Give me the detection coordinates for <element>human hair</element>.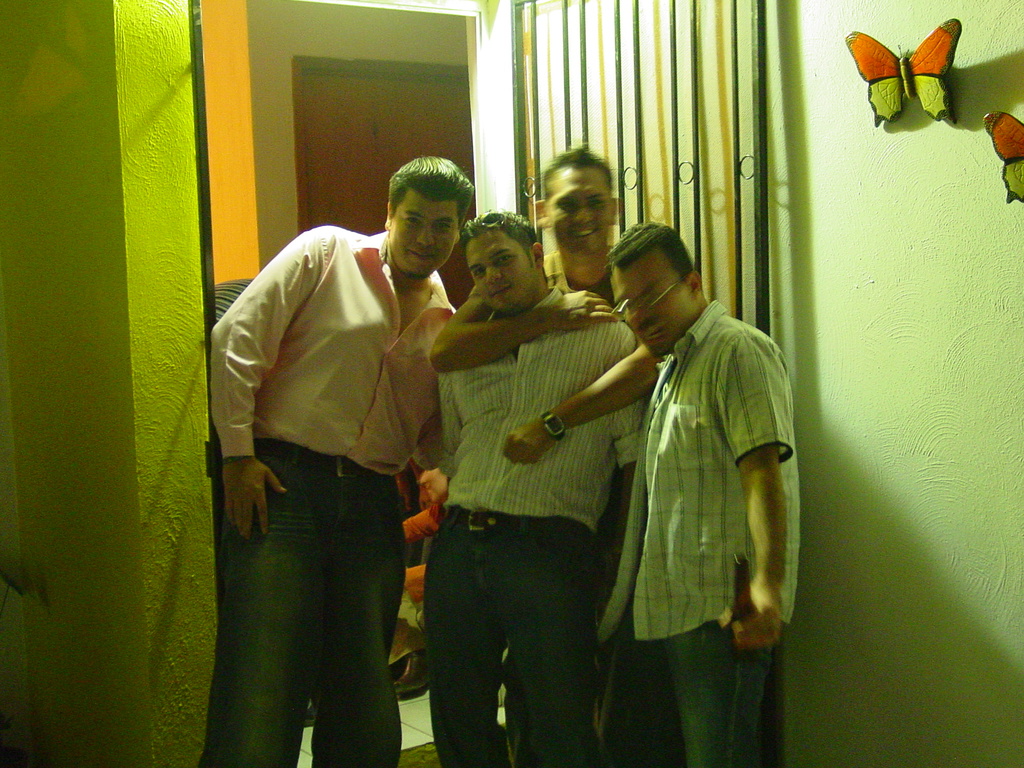
390,156,474,228.
